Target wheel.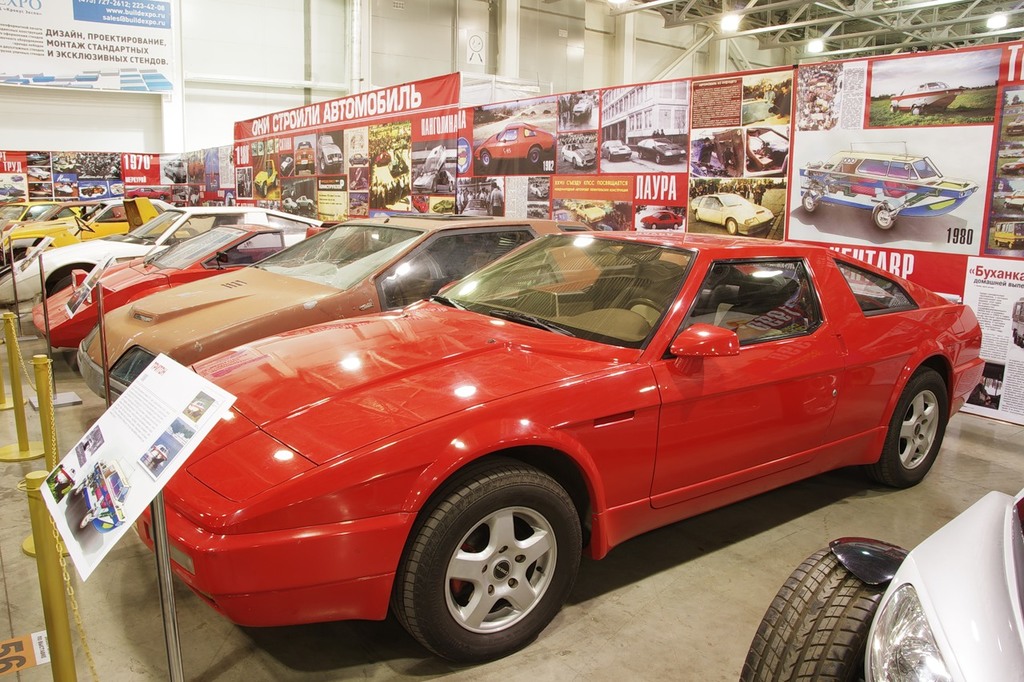
Target region: locate(724, 218, 736, 234).
